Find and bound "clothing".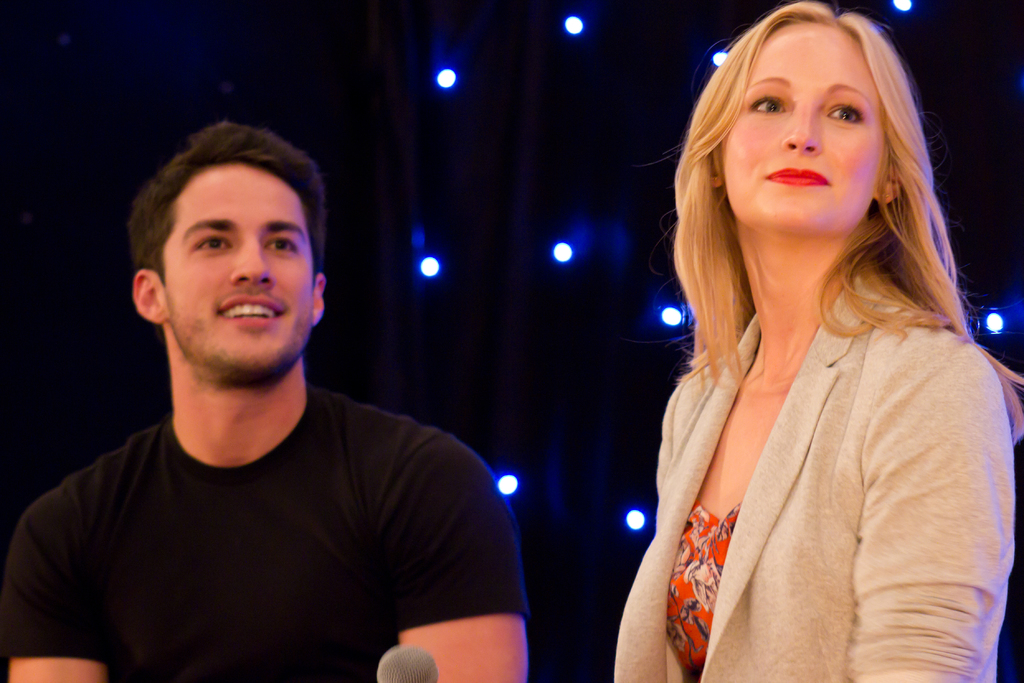
Bound: 0 382 530 682.
